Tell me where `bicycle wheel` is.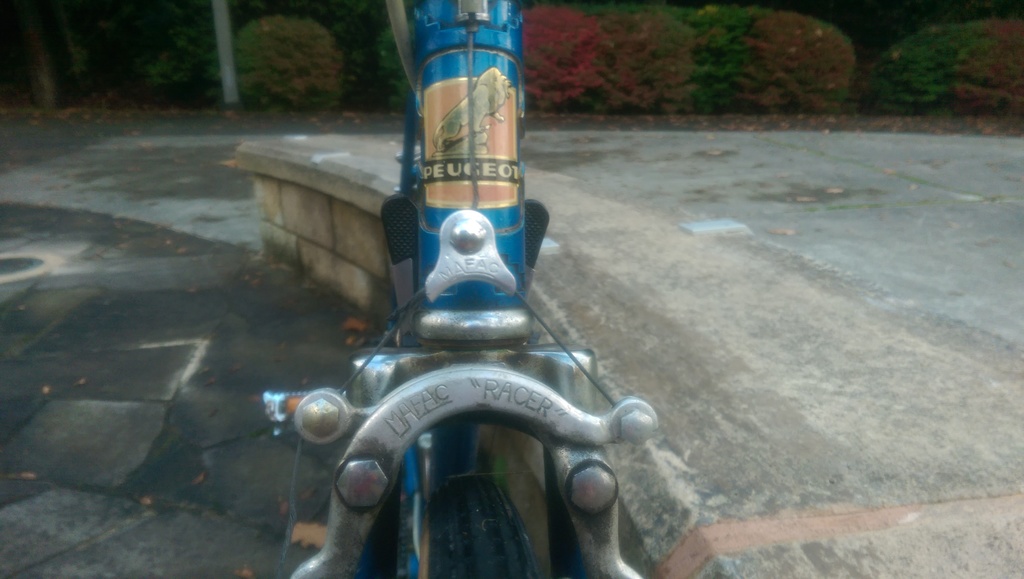
`bicycle wheel` is at {"x1": 429, "y1": 472, "x2": 545, "y2": 578}.
